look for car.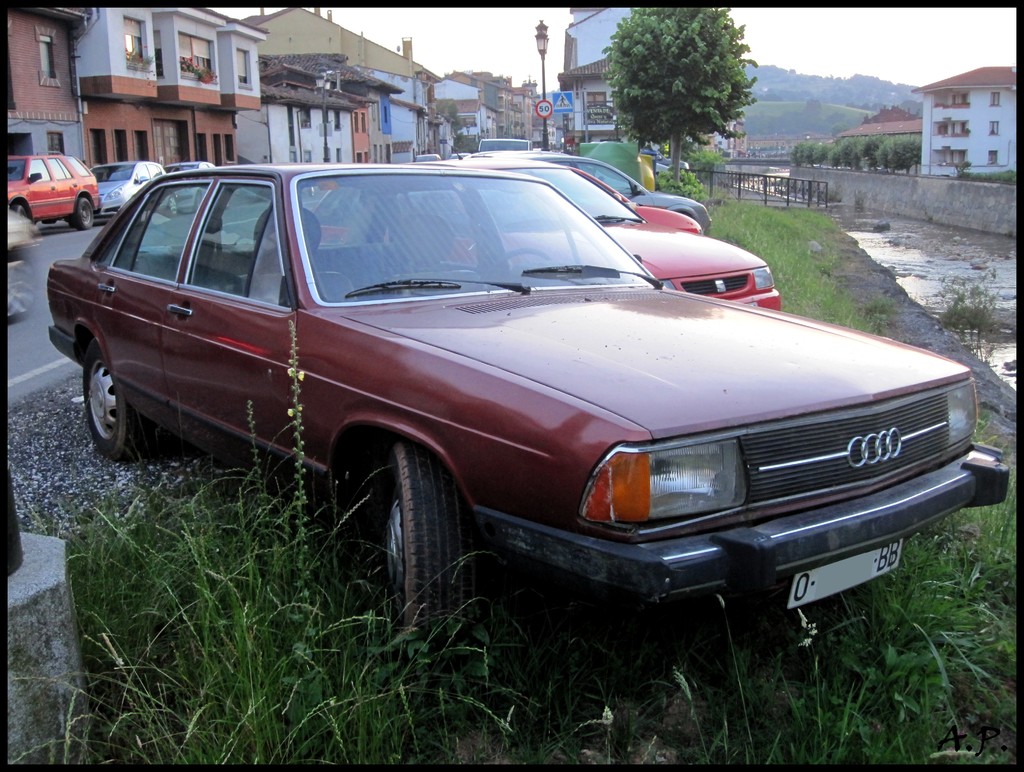
Found: <region>6, 152, 104, 240</region>.
